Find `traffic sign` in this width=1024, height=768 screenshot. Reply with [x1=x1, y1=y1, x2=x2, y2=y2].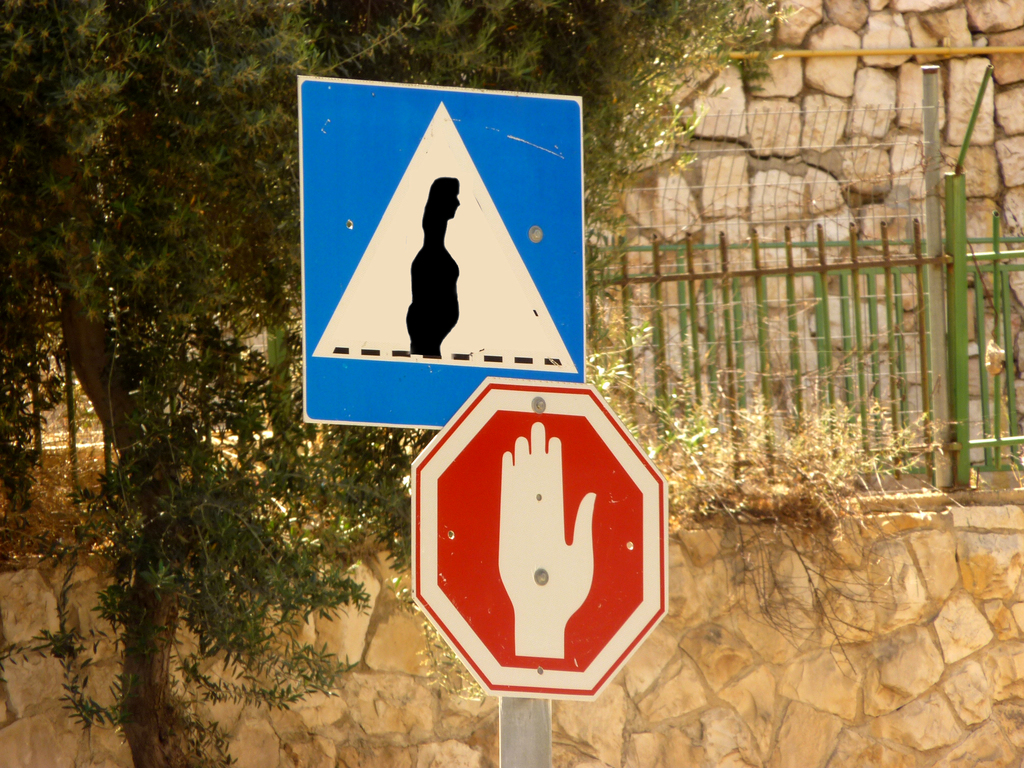
[x1=408, y1=372, x2=674, y2=707].
